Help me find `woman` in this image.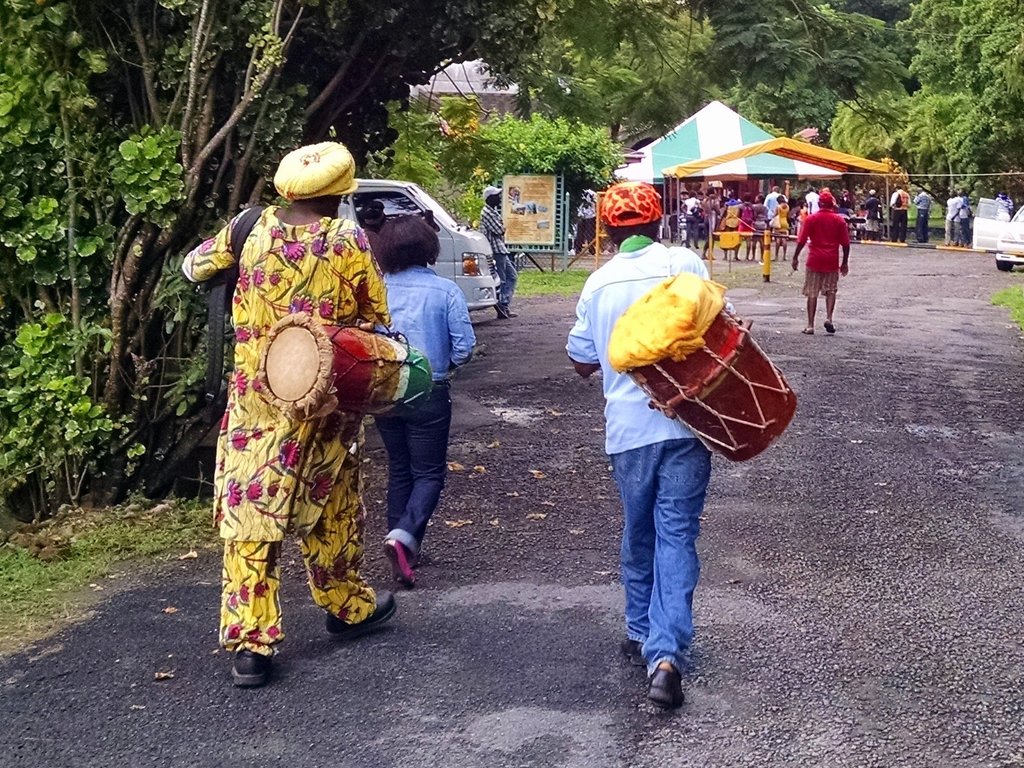
Found it: crop(840, 190, 850, 208).
